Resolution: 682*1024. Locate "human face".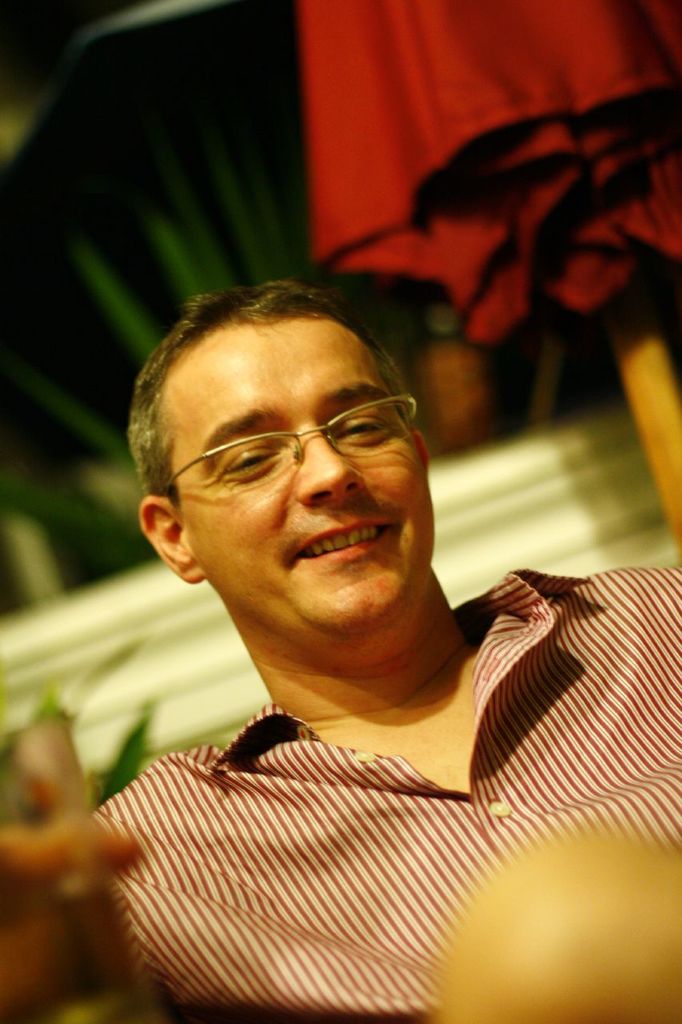
locate(167, 322, 433, 626).
